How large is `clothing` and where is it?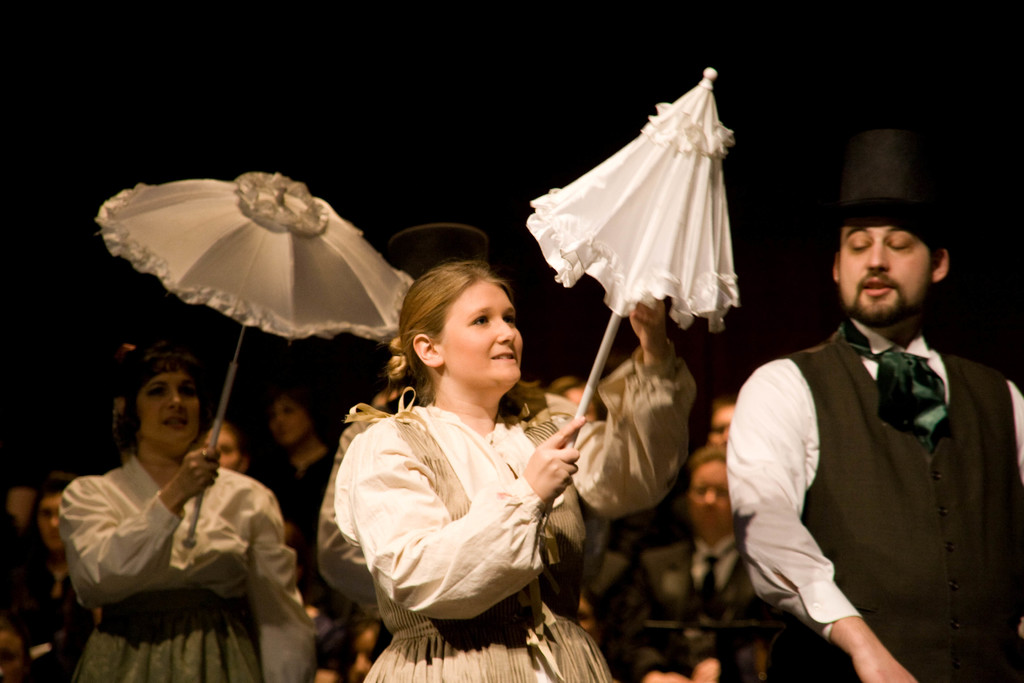
Bounding box: 44 418 297 663.
